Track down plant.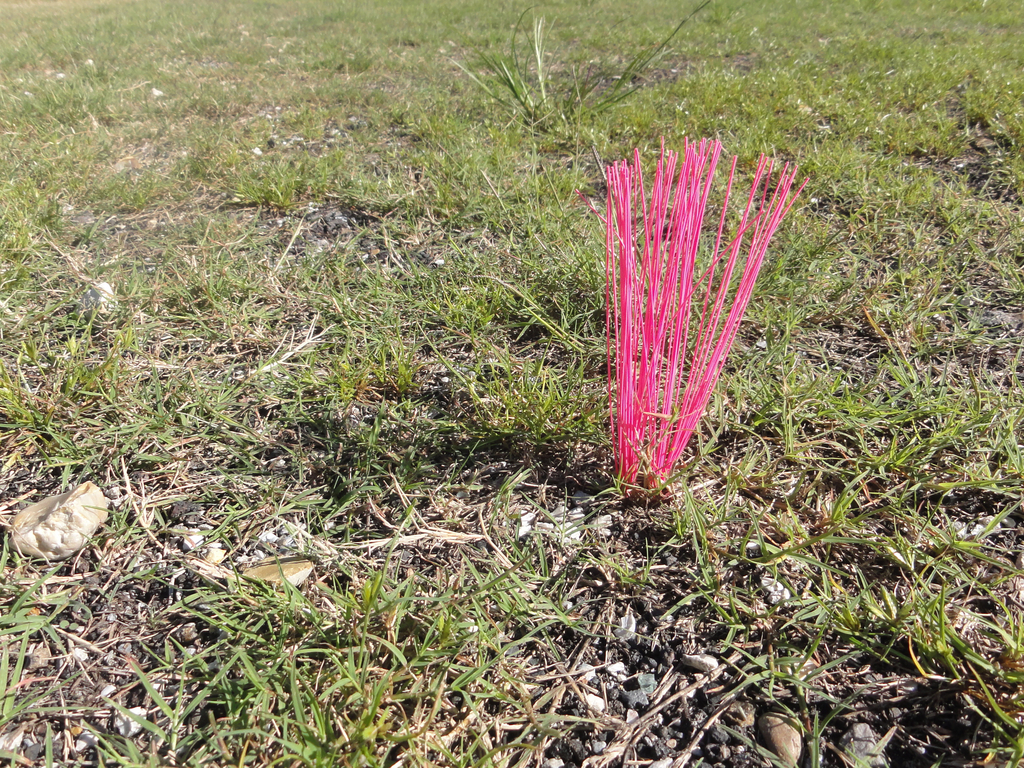
Tracked to <box>597,138,820,486</box>.
